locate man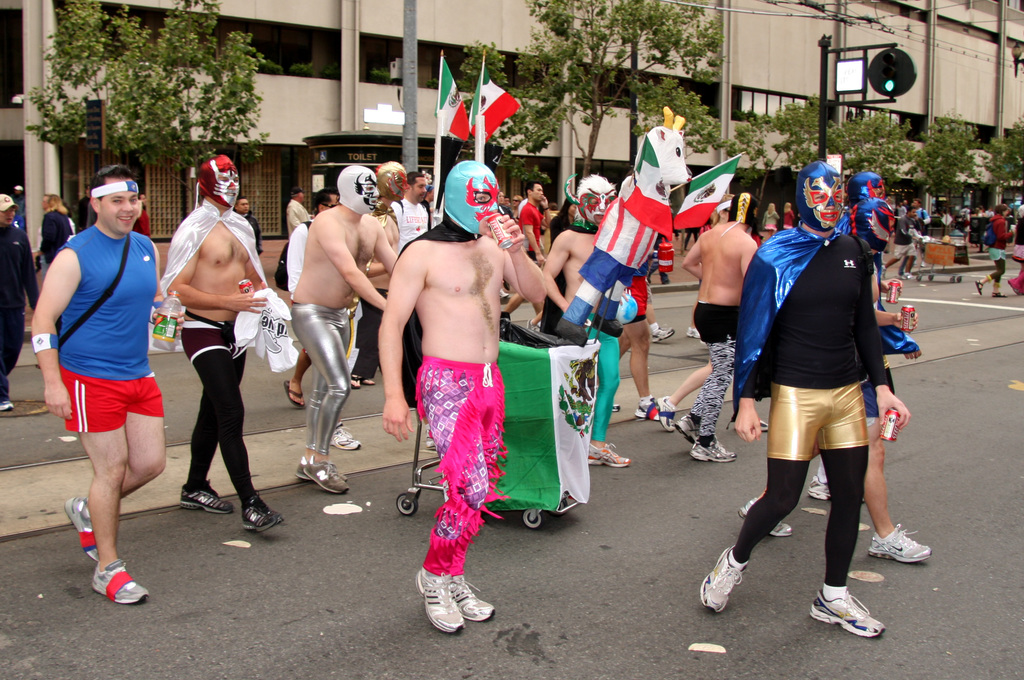
[left=884, top=206, right=931, bottom=279]
